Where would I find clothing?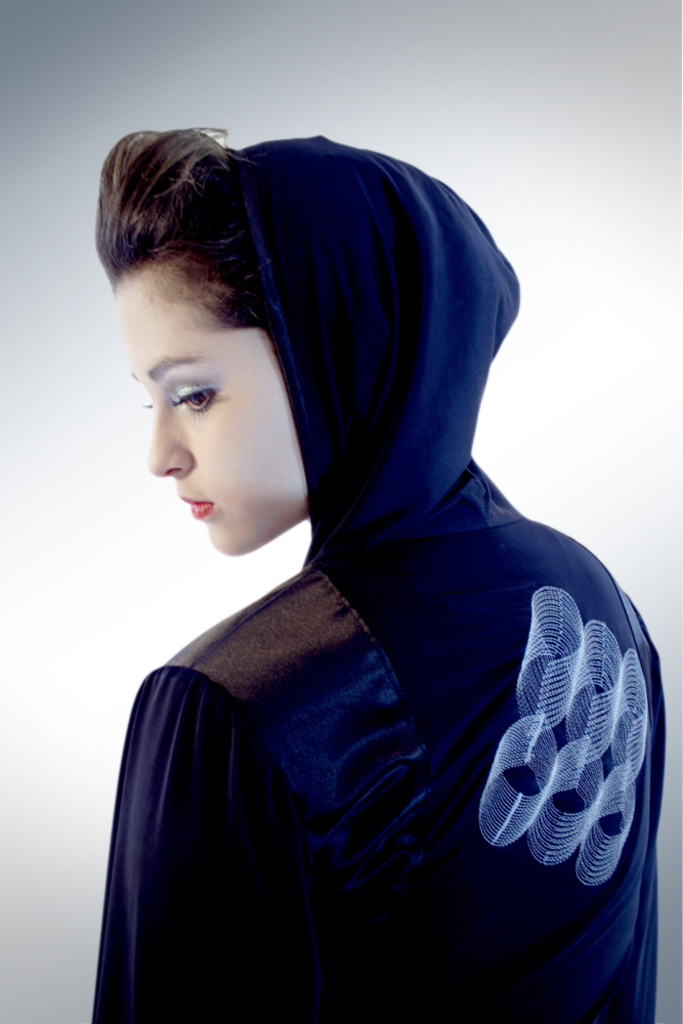
At l=78, t=227, r=654, b=993.
